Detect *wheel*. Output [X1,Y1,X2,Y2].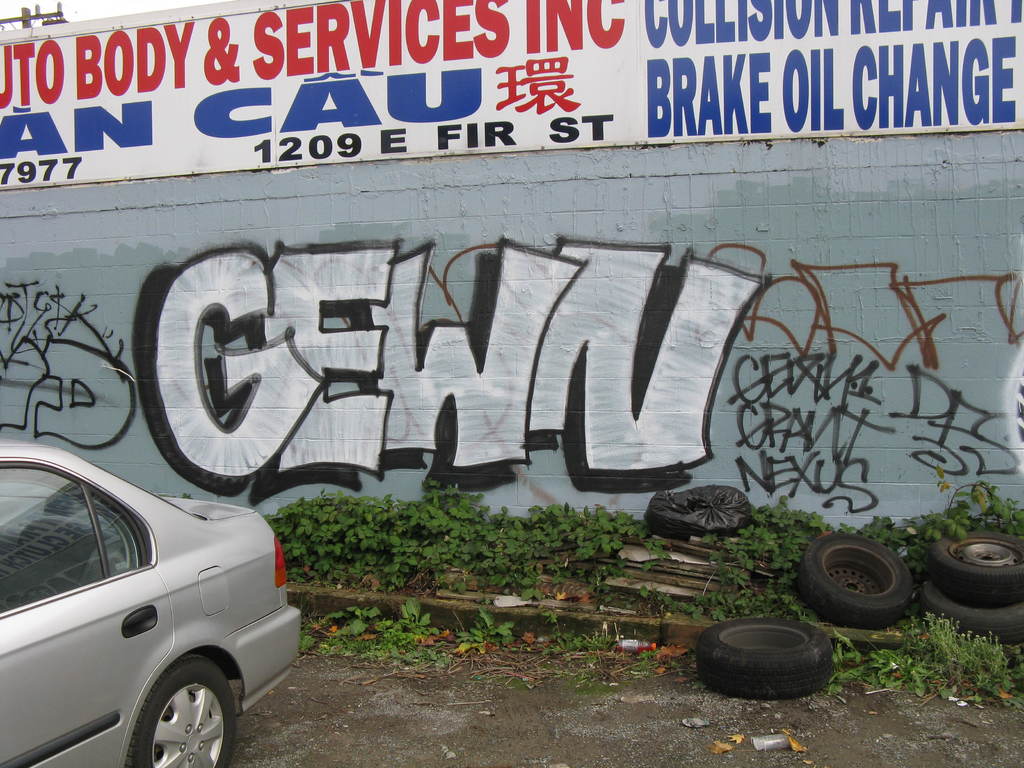
[928,526,1023,600].
